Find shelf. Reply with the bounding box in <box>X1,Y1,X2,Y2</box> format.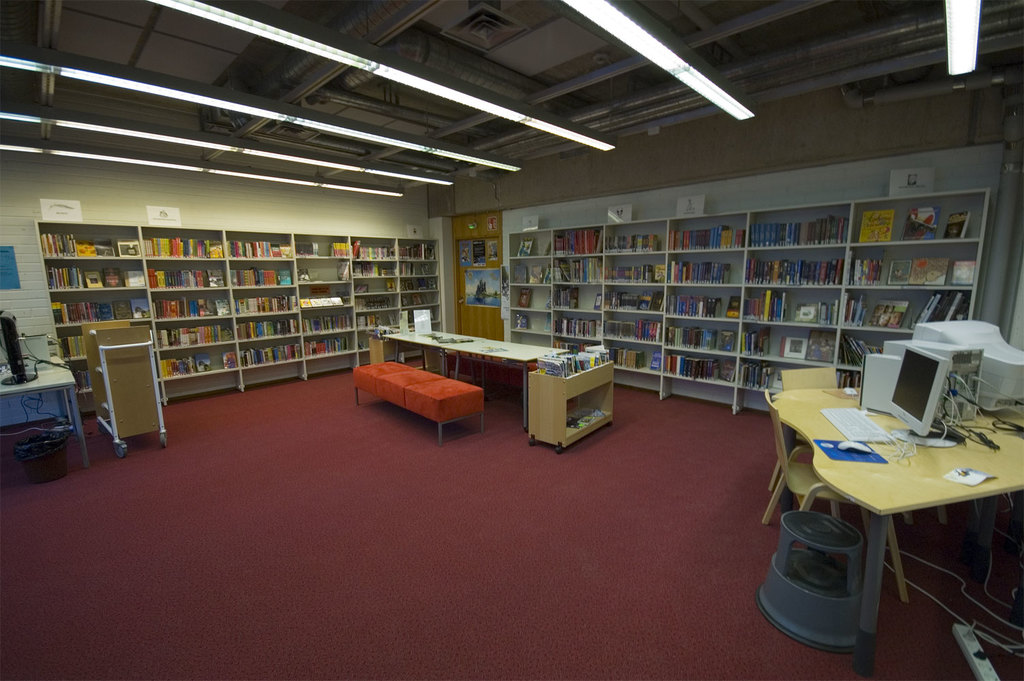
<box>52,319,91,359</box>.
